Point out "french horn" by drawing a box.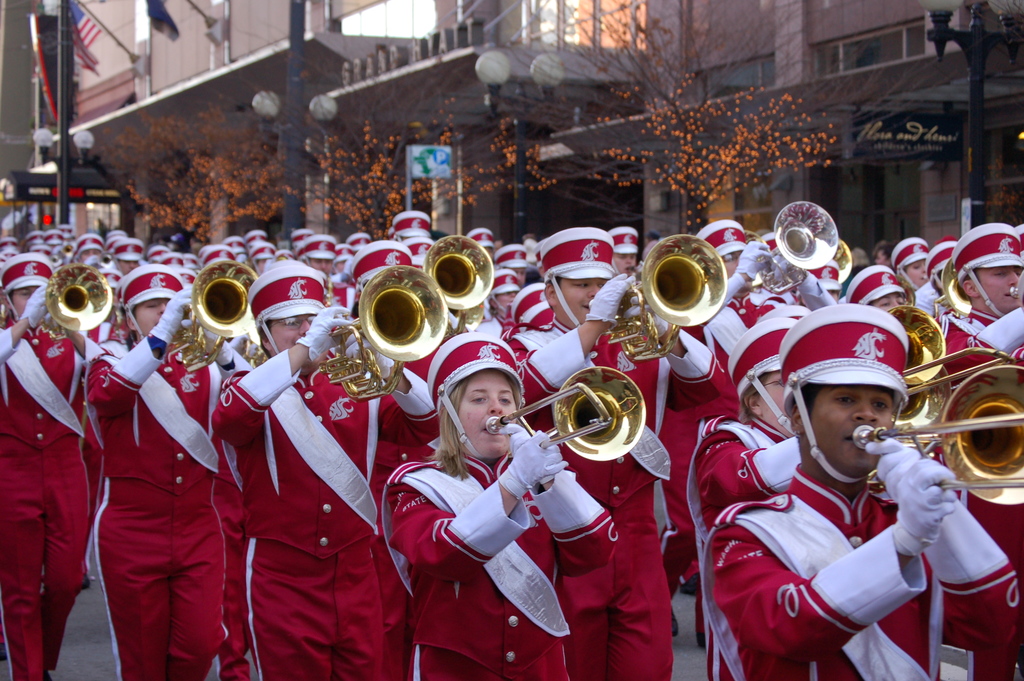
<box>164,256,269,379</box>.
